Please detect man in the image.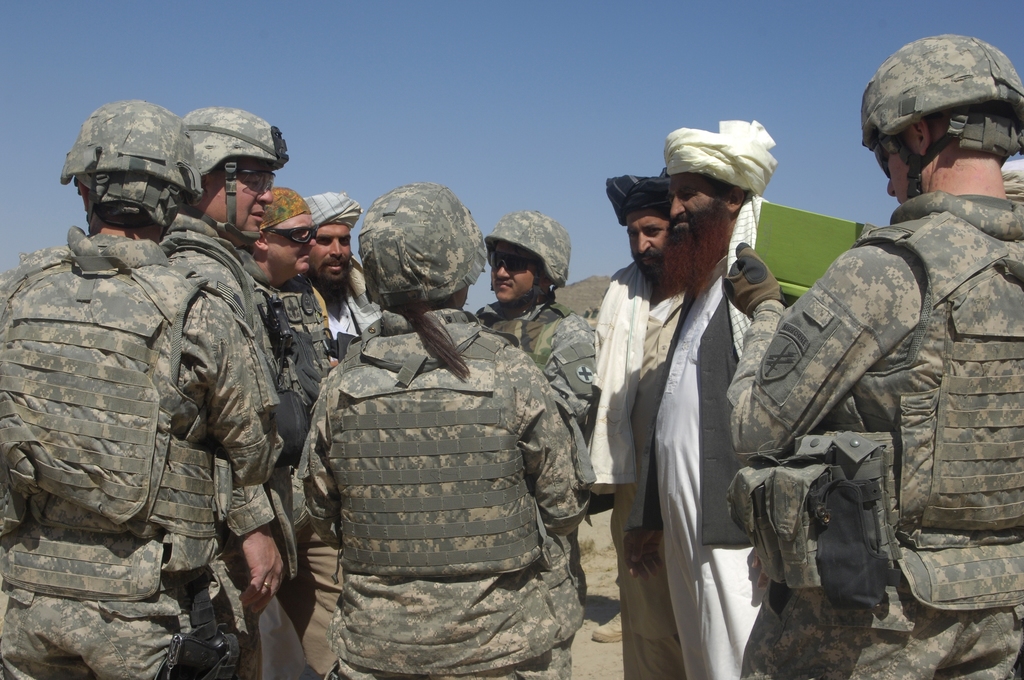
(721,35,1023,679).
